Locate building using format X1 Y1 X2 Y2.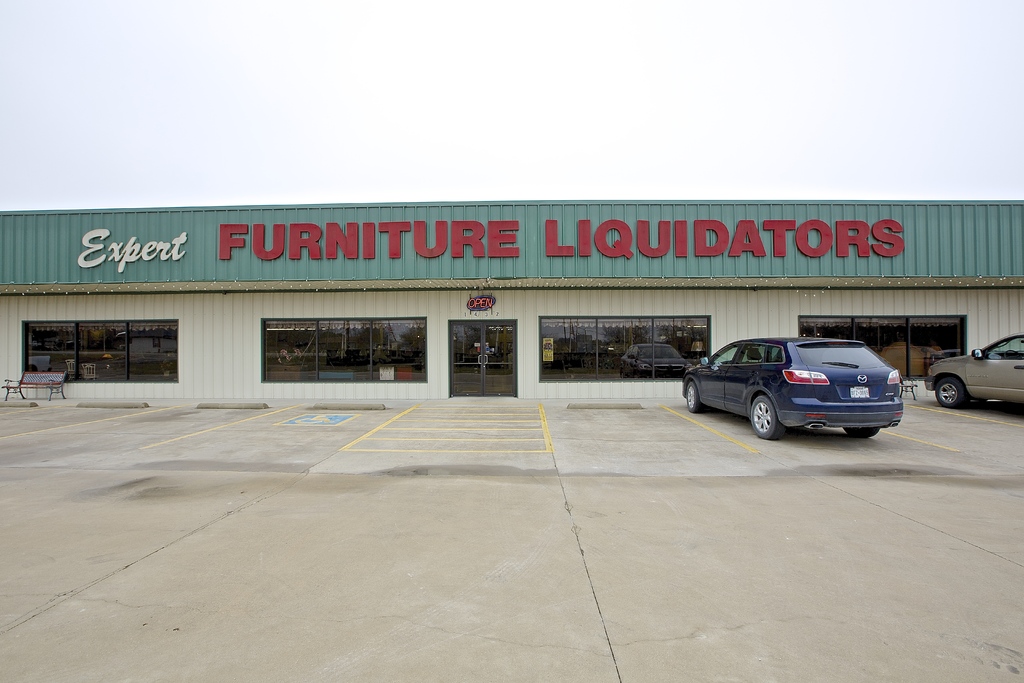
0 198 1023 401.
